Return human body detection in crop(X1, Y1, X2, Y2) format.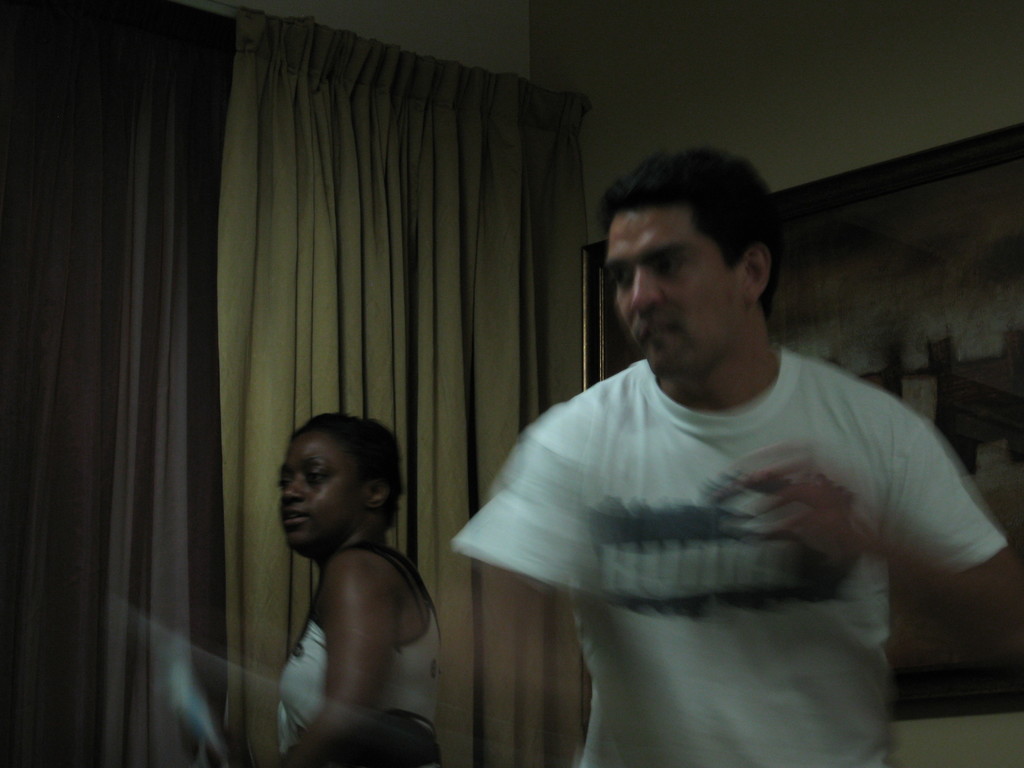
crop(260, 405, 443, 767).
